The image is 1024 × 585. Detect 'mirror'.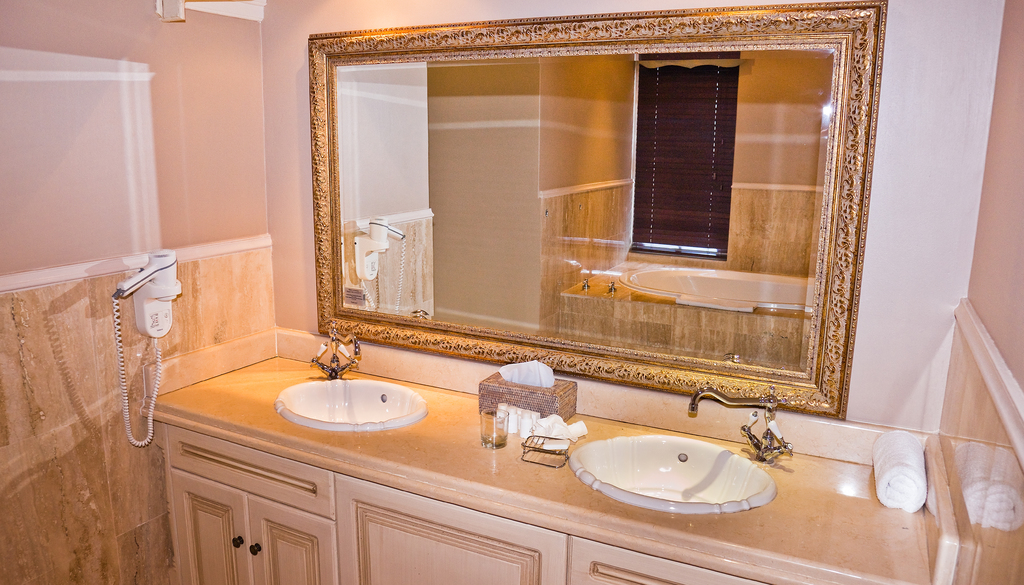
Detection: region(337, 49, 831, 370).
